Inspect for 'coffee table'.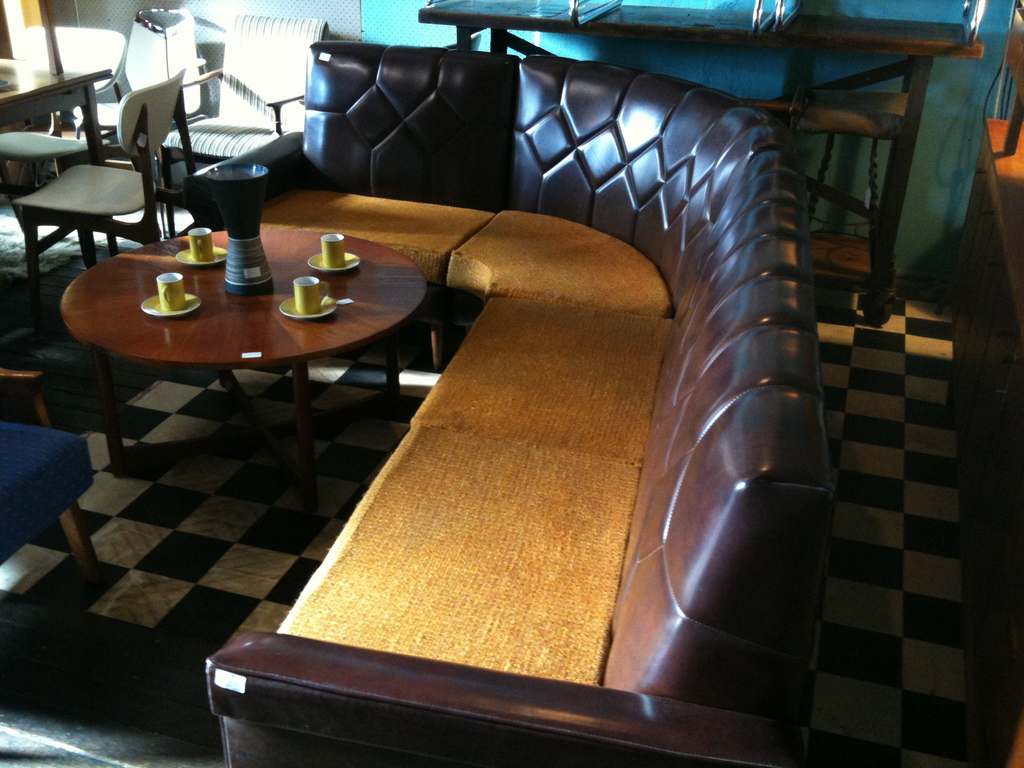
Inspection: detection(0, 56, 115, 170).
